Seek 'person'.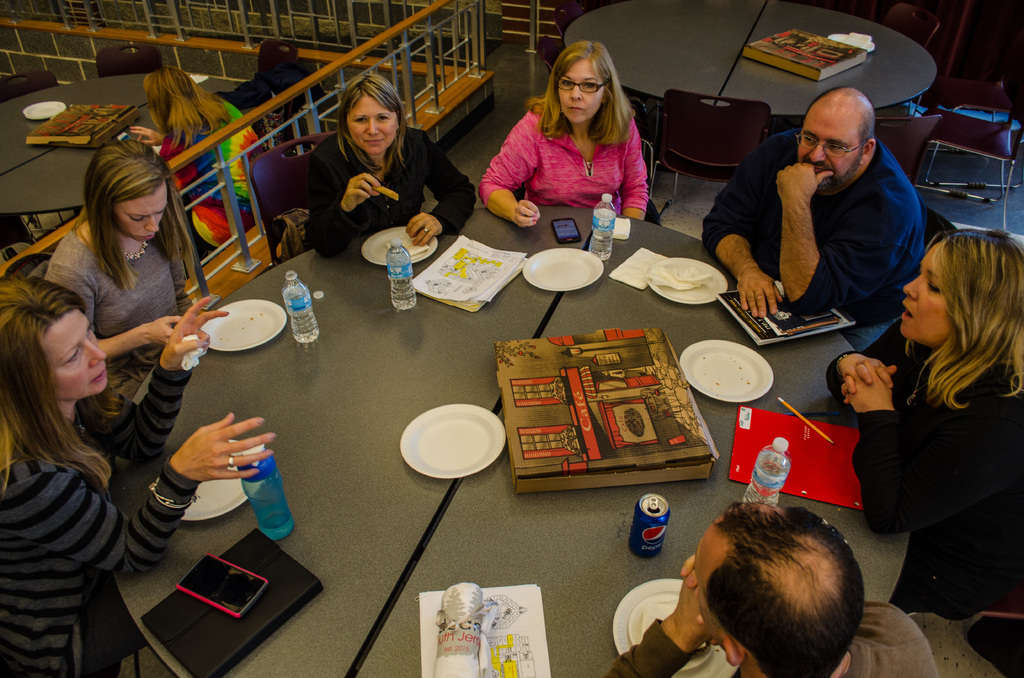
rect(474, 37, 650, 229).
